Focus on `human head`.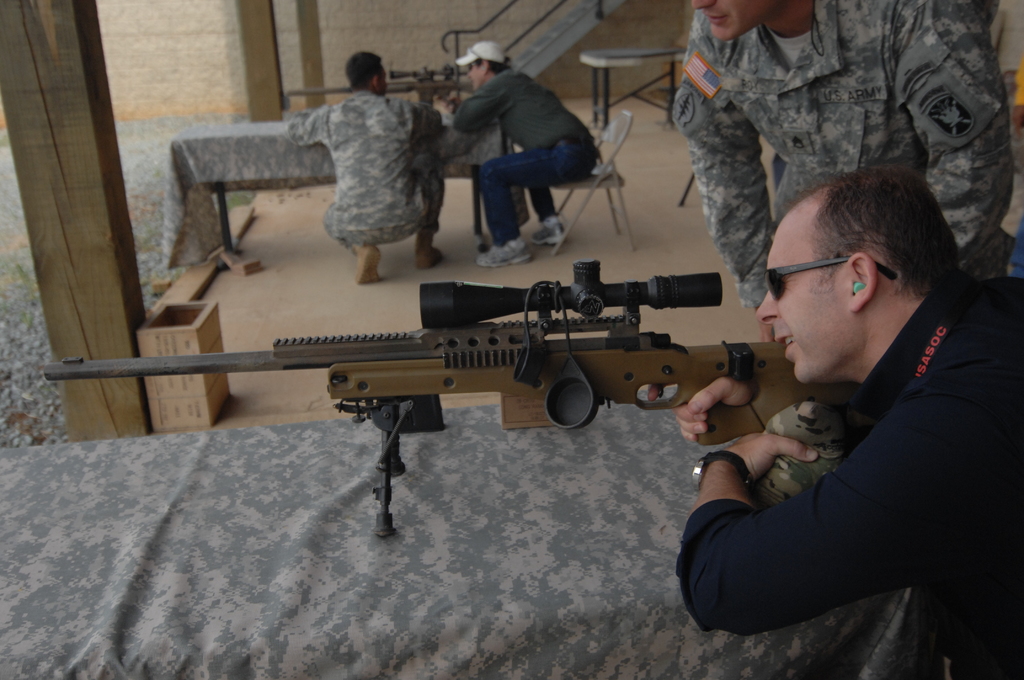
Focused at [x1=468, y1=44, x2=511, y2=89].
